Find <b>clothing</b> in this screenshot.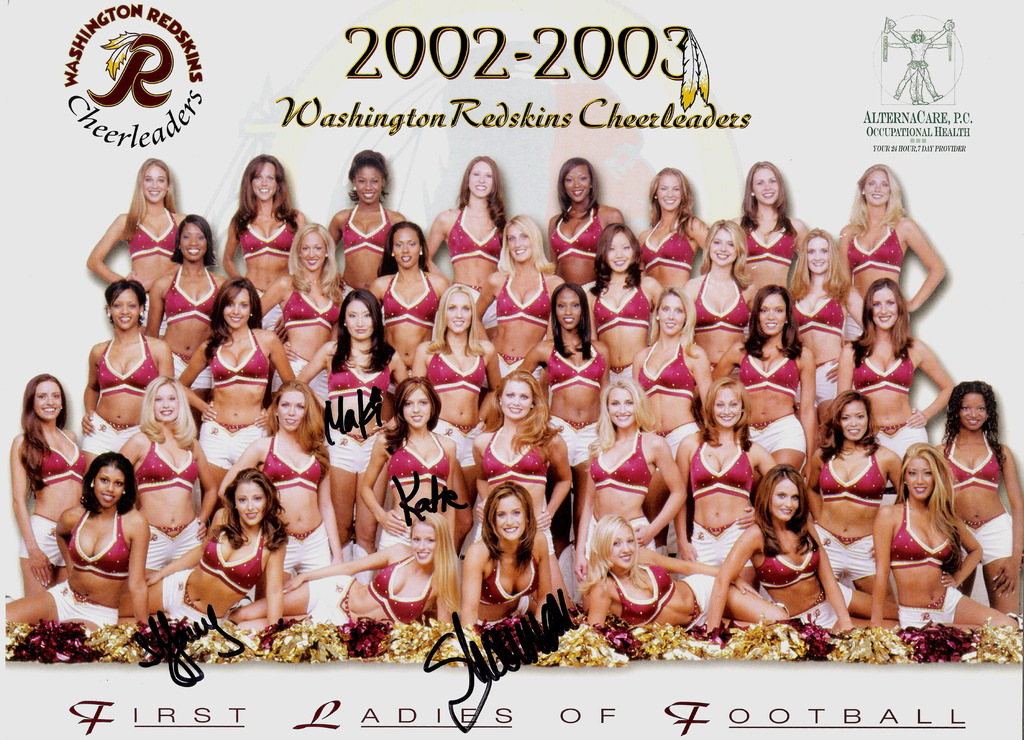
The bounding box for <b>clothing</b> is (x1=958, y1=511, x2=1014, y2=566).
